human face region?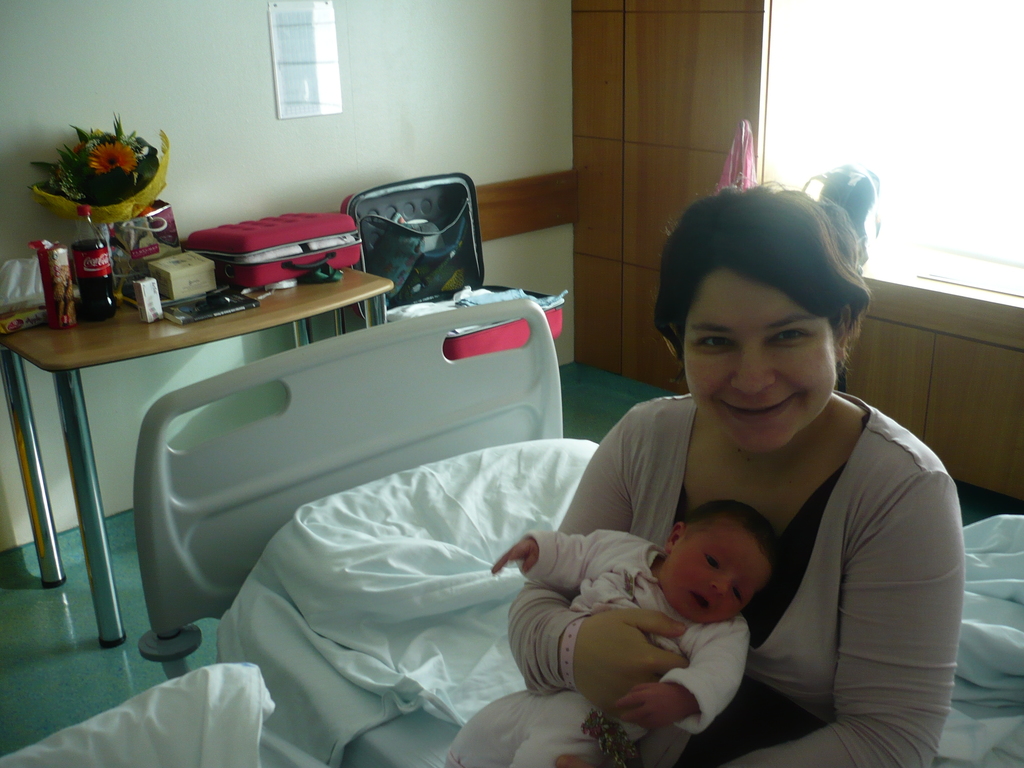
pyautogui.locateOnScreen(675, 522, 771, 625)
